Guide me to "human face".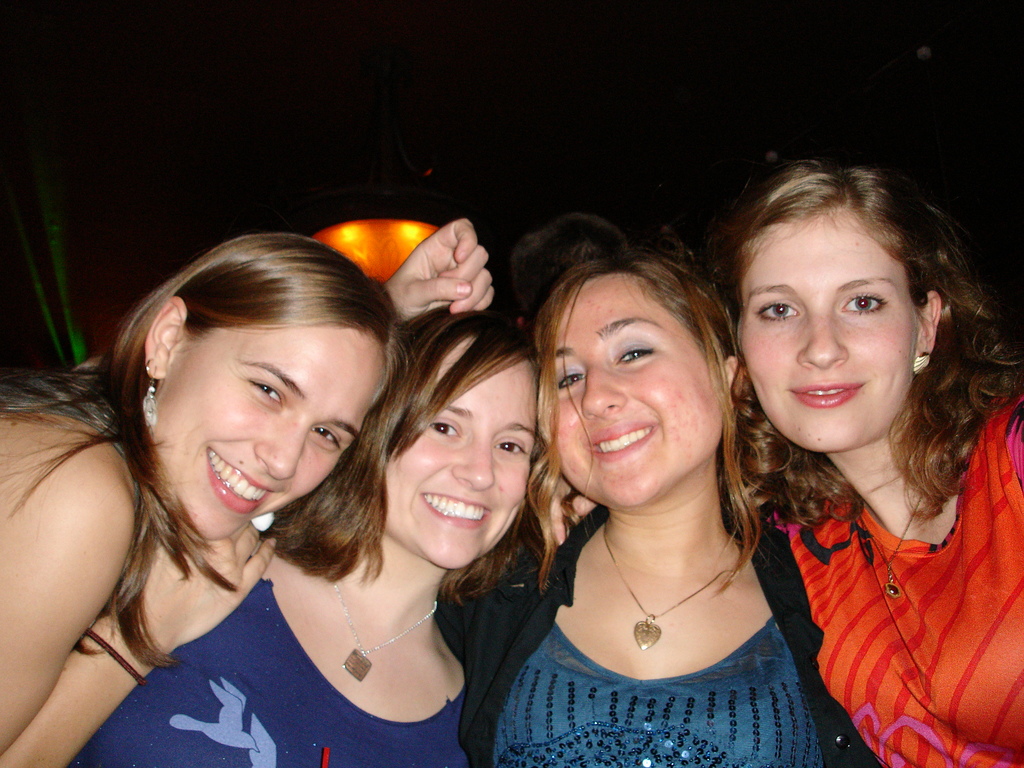
Guidance: {"left": 386, "top": 337, "right": 537, "bottom": 571}.
